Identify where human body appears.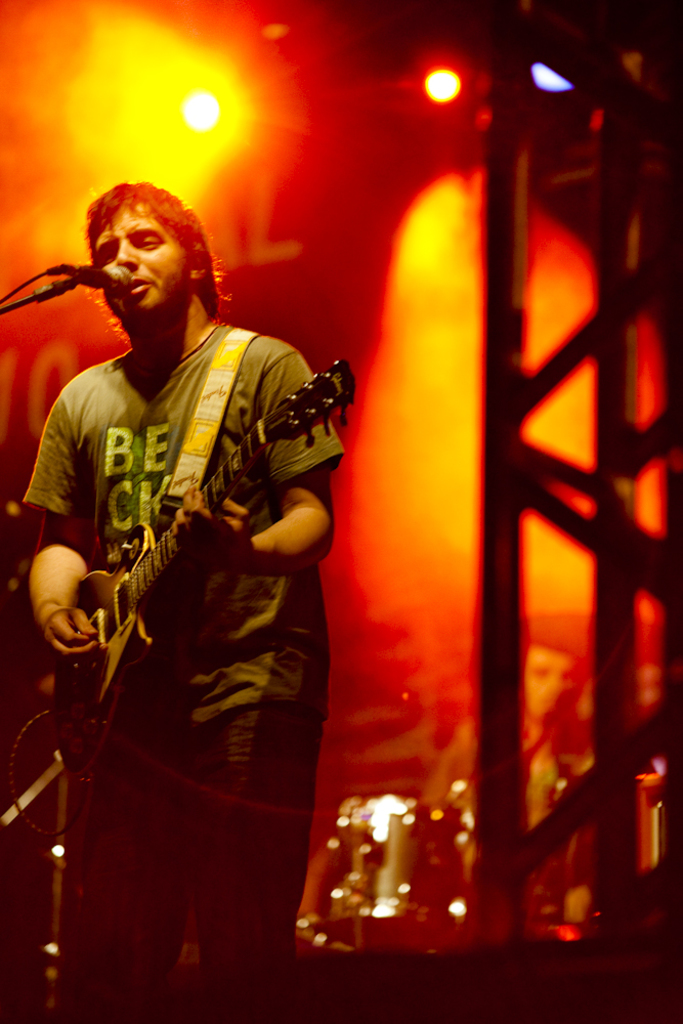
Appears at [left=40, top=132, right=358, bottom=1023].
